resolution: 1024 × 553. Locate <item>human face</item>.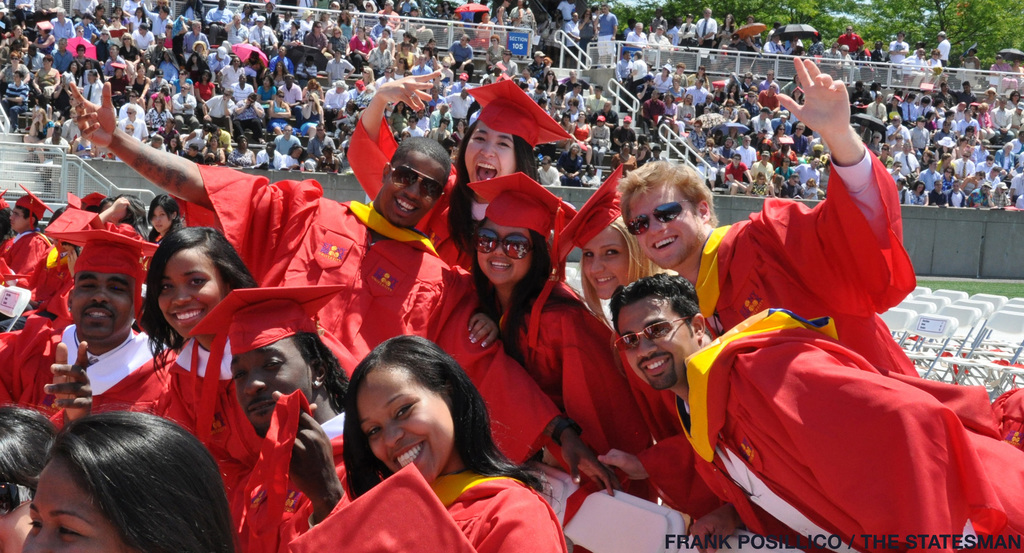
detection(380, 145, 450, 230).
